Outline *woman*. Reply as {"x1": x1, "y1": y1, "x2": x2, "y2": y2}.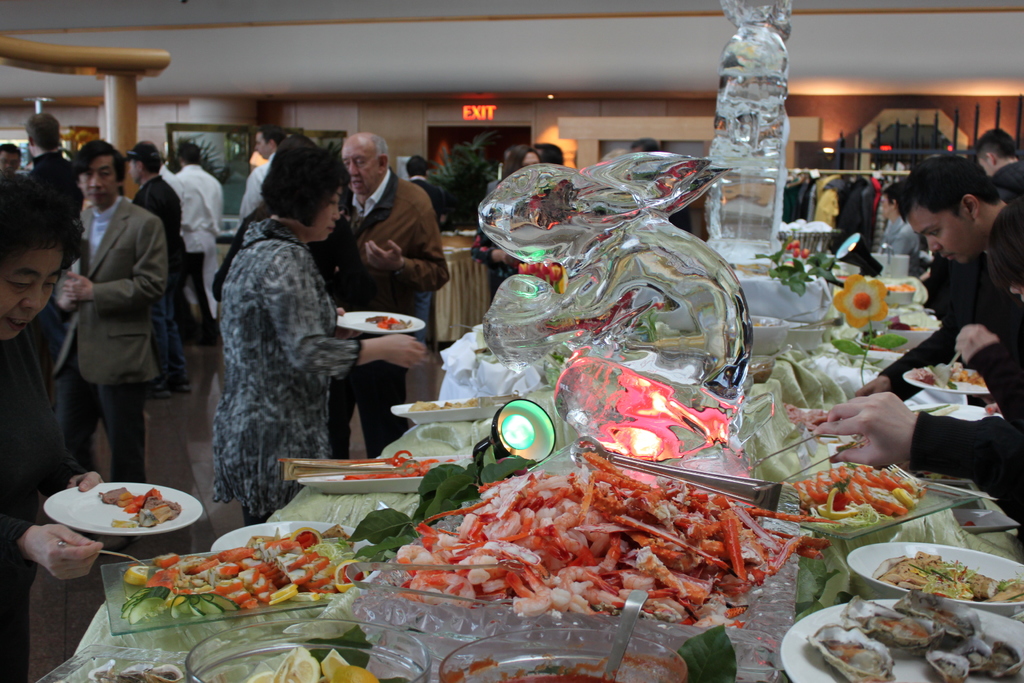
{"x1": 475, "y1": 152, "x2": 540, "y2": 296}.
